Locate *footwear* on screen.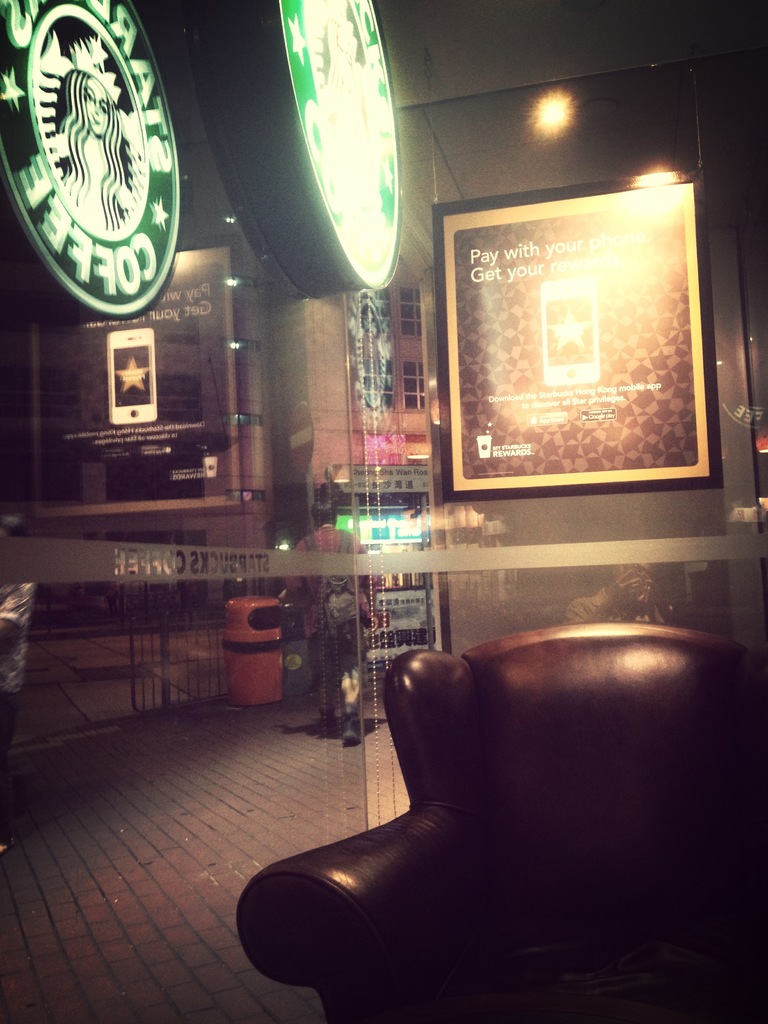
On screen at [left=314, top=714, right=335, bottom=732].
